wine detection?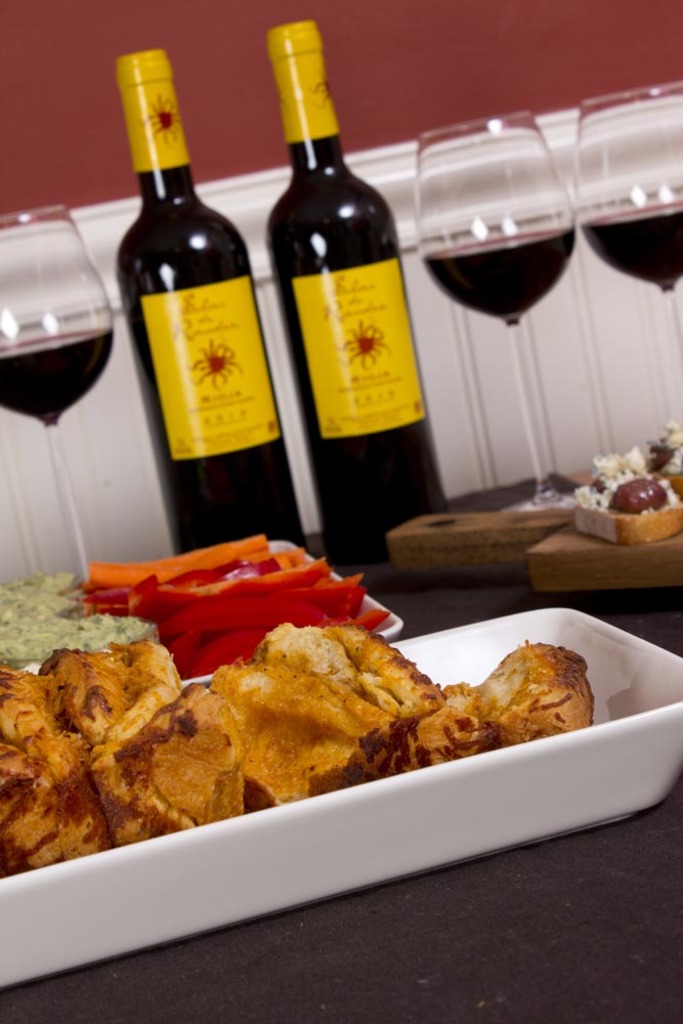
<region>0, 331, 109, 429</region>
